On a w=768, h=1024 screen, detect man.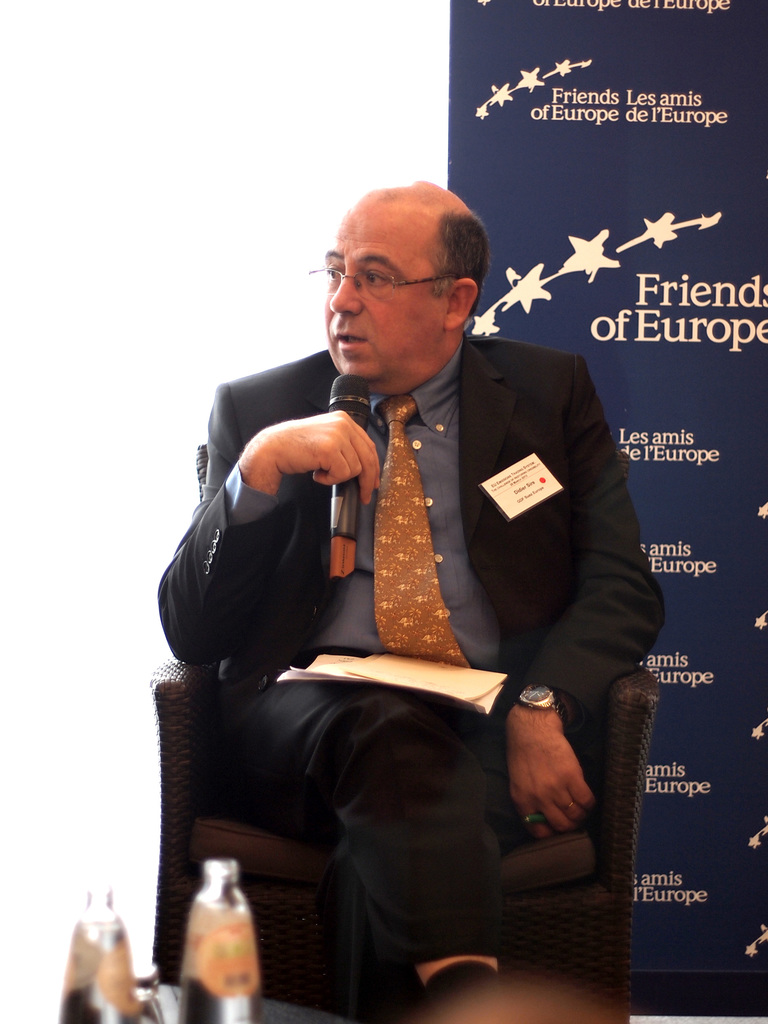
(left=146, top=180, right=666, bottom=1023).
